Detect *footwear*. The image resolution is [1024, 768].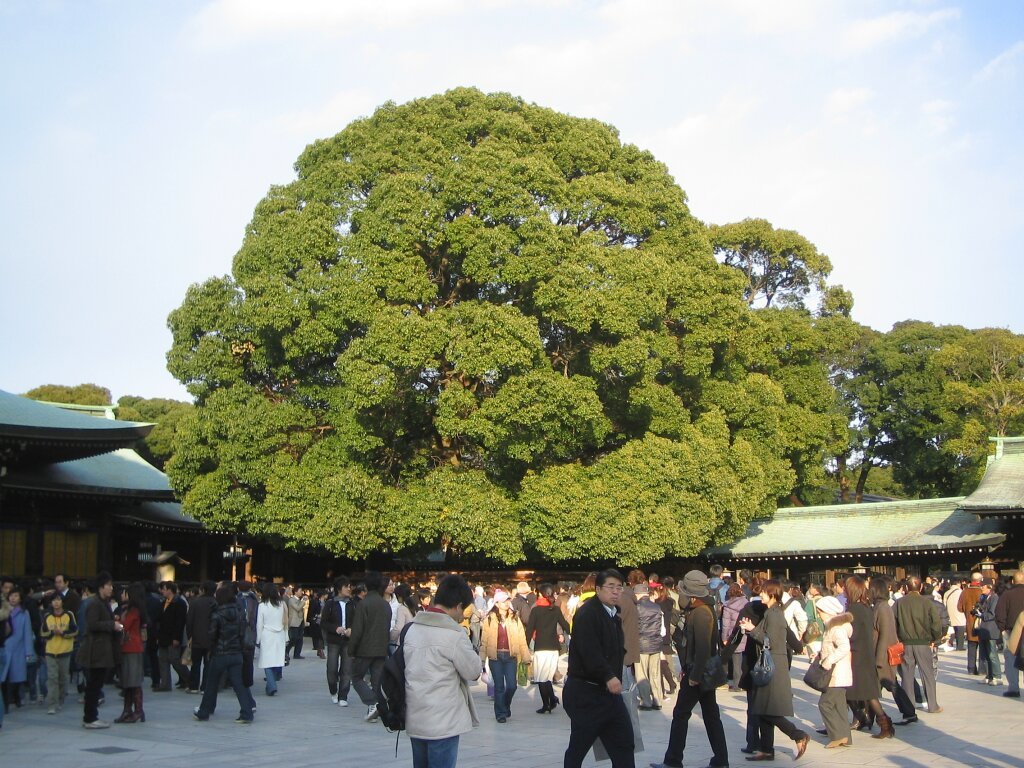
crop(342, 695, 350, 707).
